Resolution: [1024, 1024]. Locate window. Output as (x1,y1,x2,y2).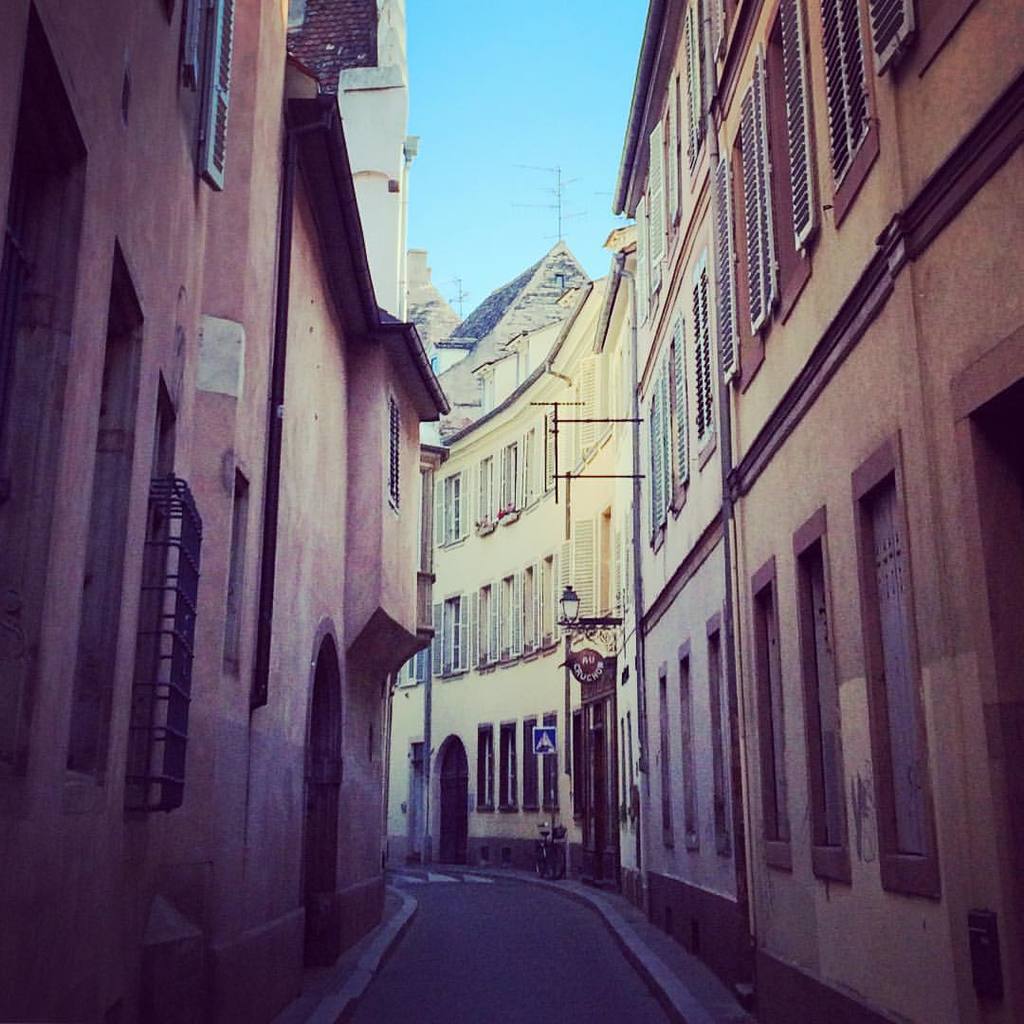
(179,0,239,191).
